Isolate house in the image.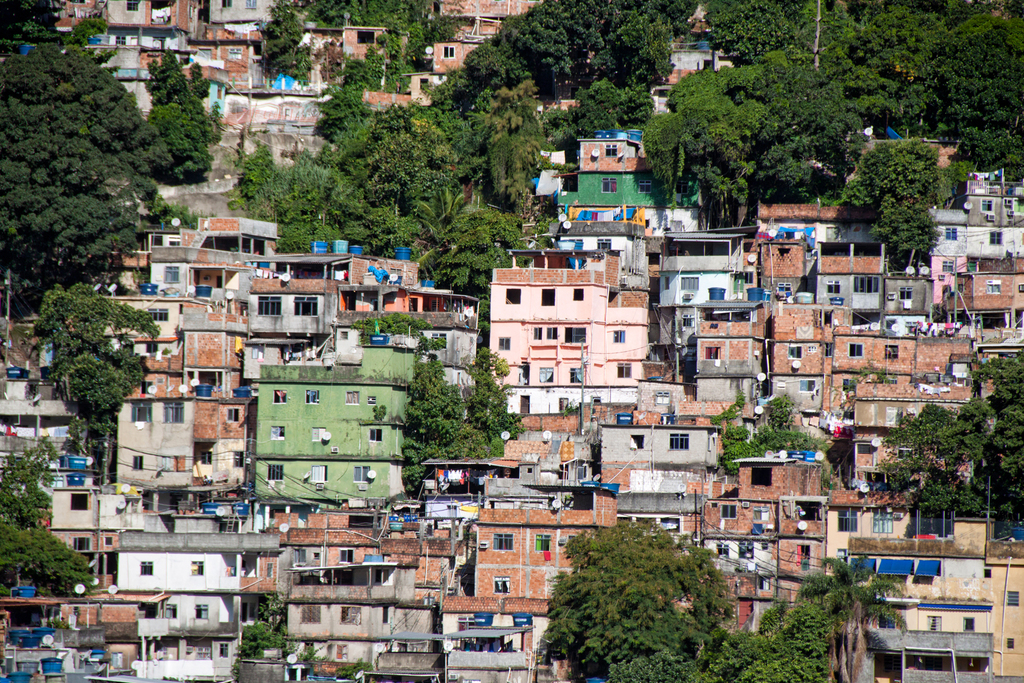
Isolated region: box=[430, 593, 572, 680].
